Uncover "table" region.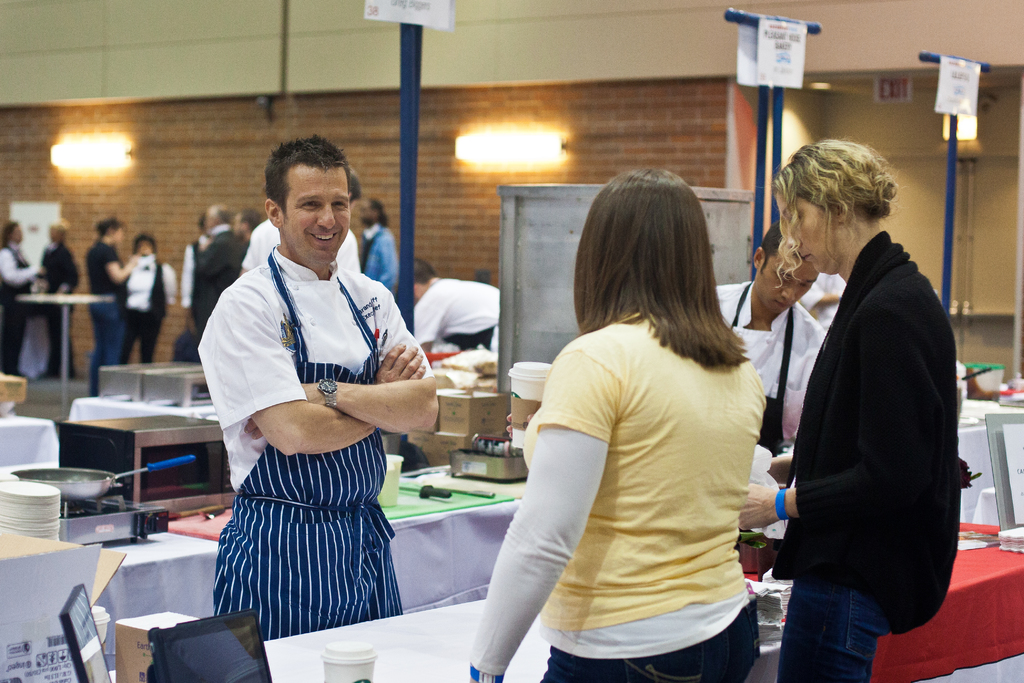
Uncovered: detection(264, 508, 1023, 682).
